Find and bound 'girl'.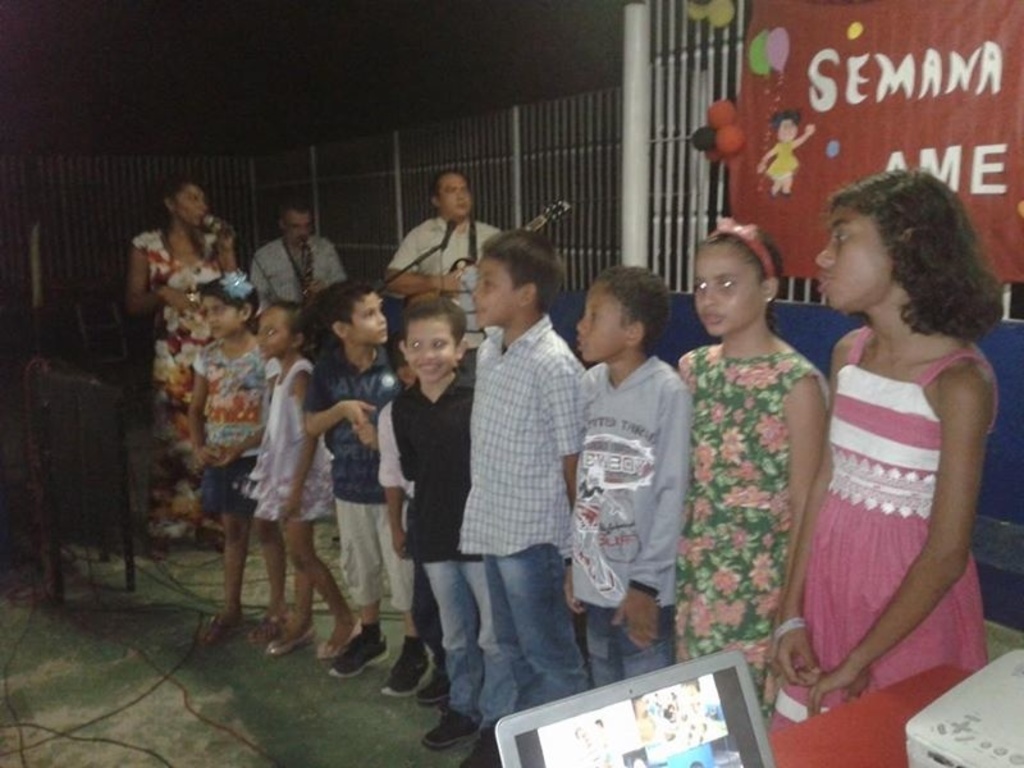
Bound: (184,270,294,648).
